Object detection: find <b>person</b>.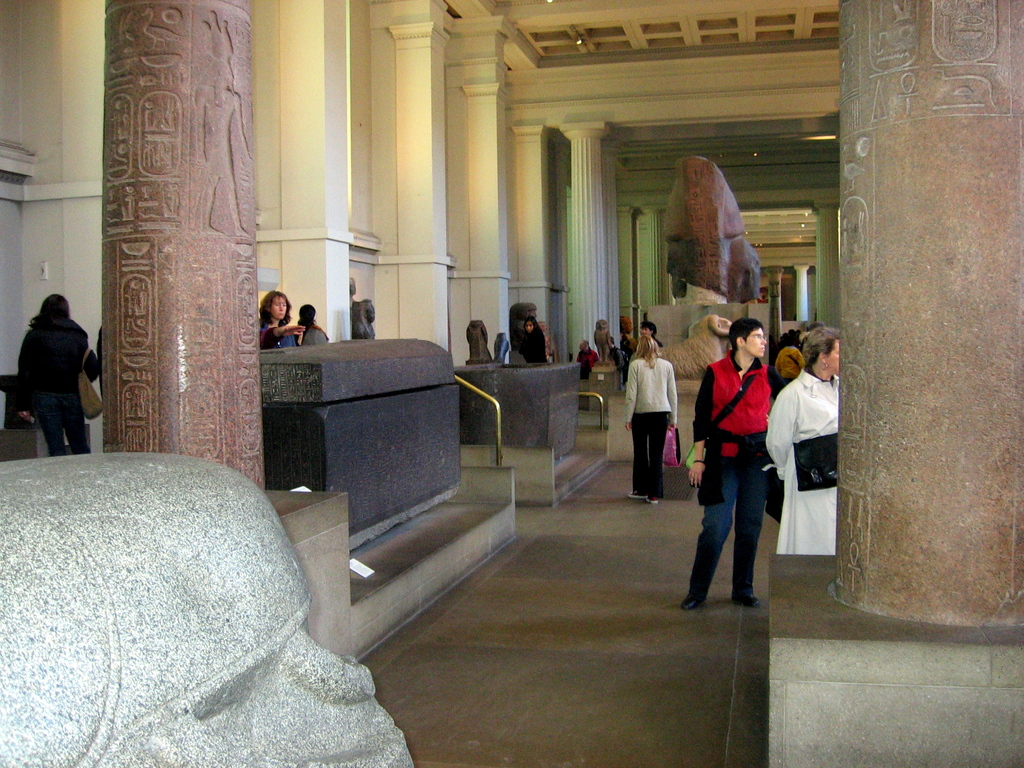
[523,317,547,364].
